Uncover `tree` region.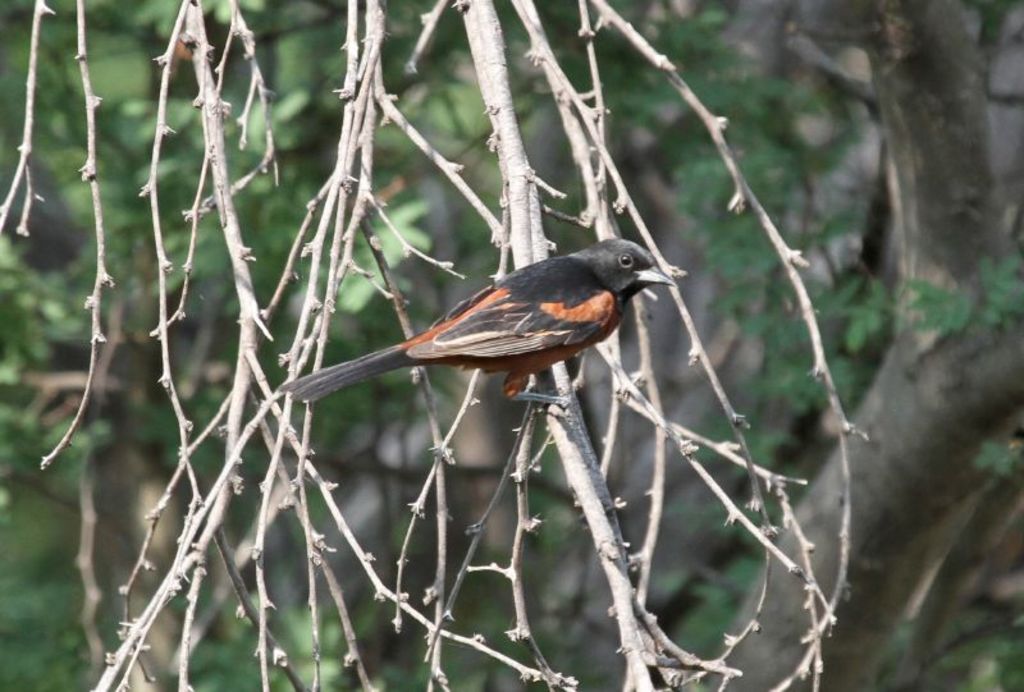
Uncovered: detection(13, 0, 1023, 691).
